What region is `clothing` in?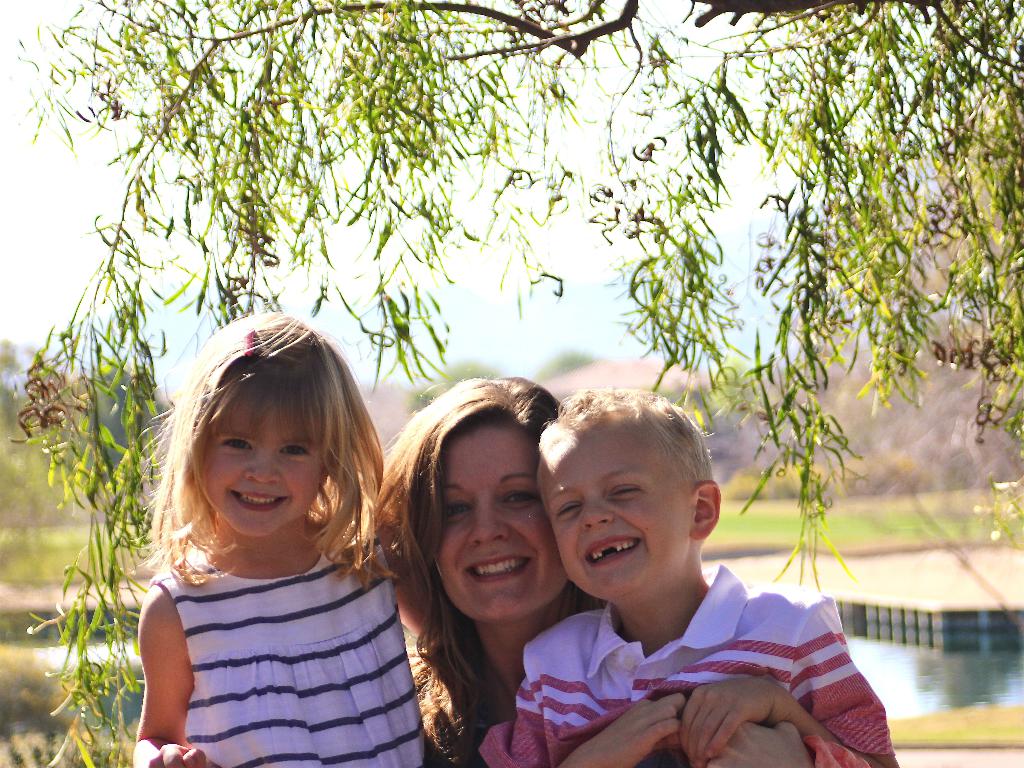
box=[479, 550, 903, 767].
